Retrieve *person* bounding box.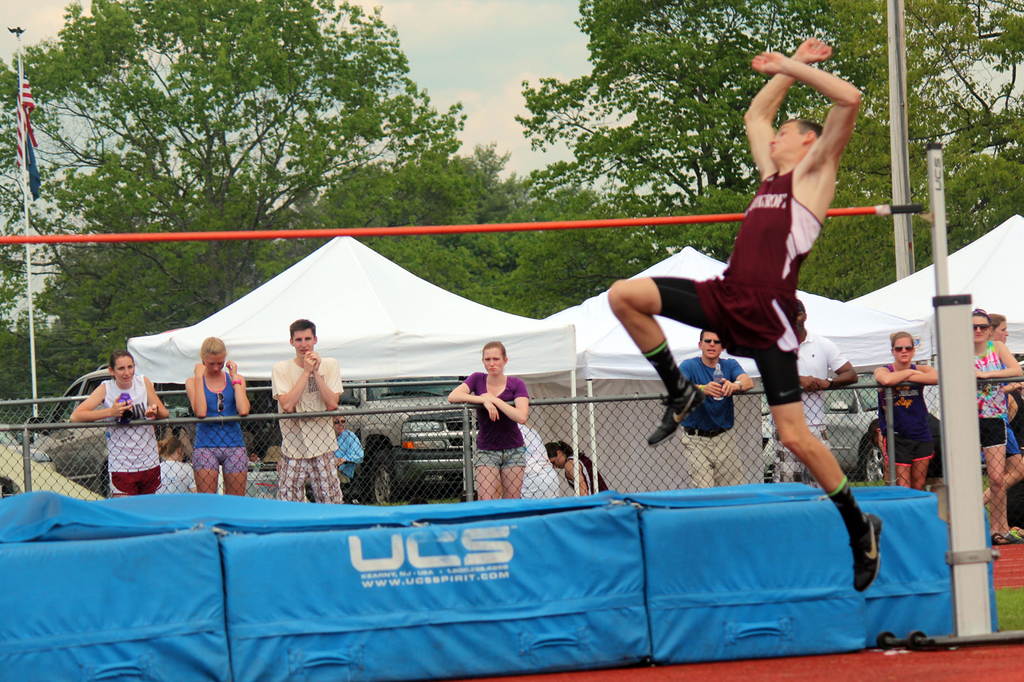
Bounding box: 64 348 164 496.
